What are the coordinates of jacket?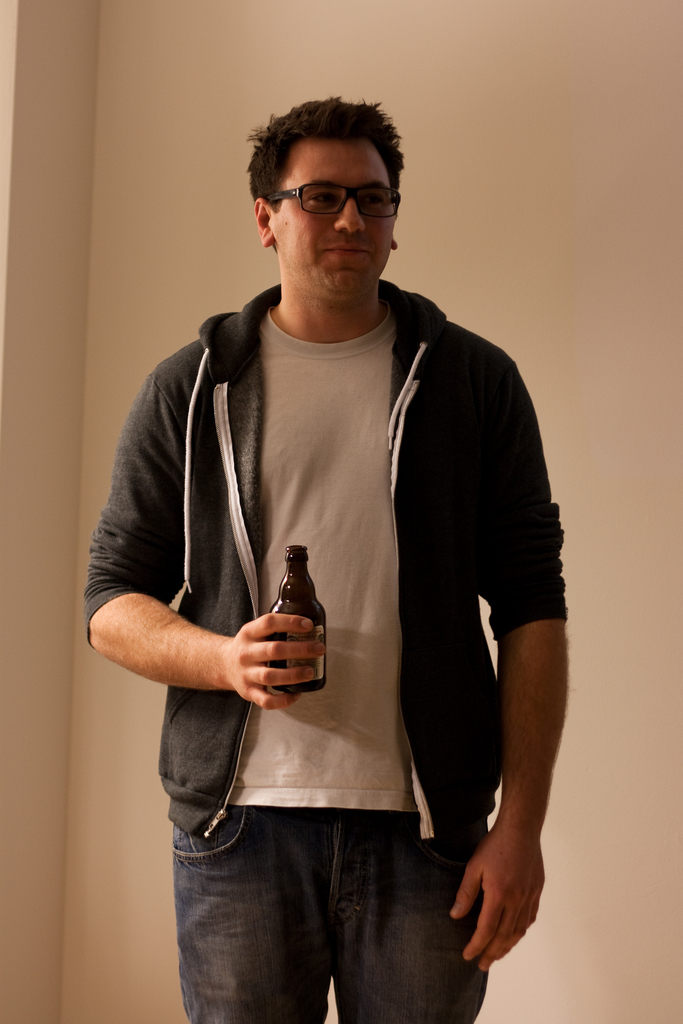
[left=126, top=246, right=552, bottom=876].
